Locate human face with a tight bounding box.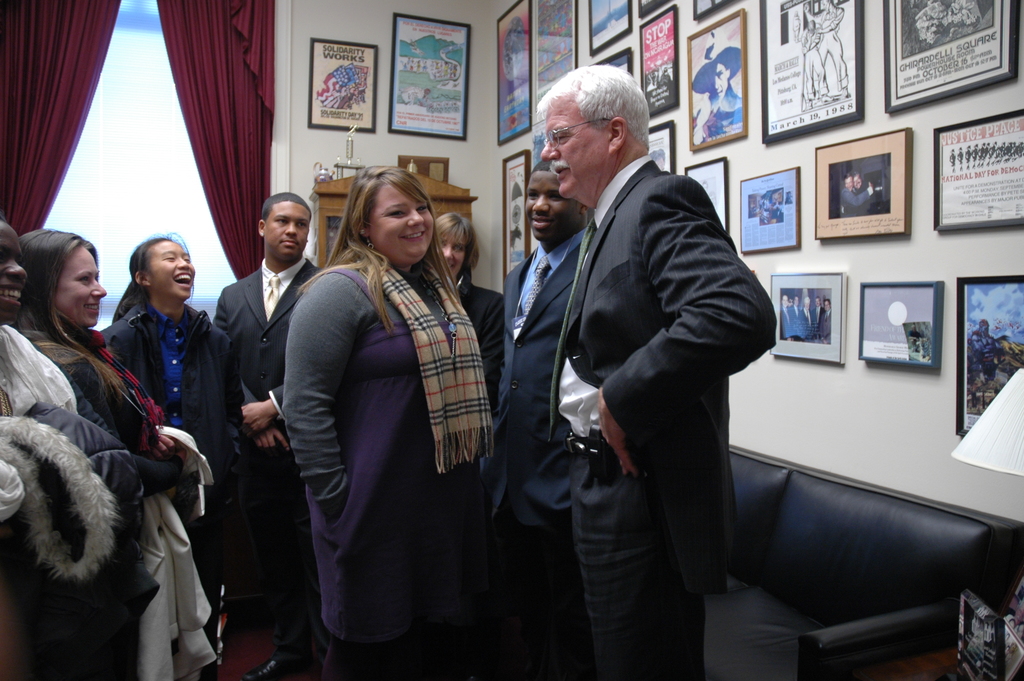
525/170/554/243.
